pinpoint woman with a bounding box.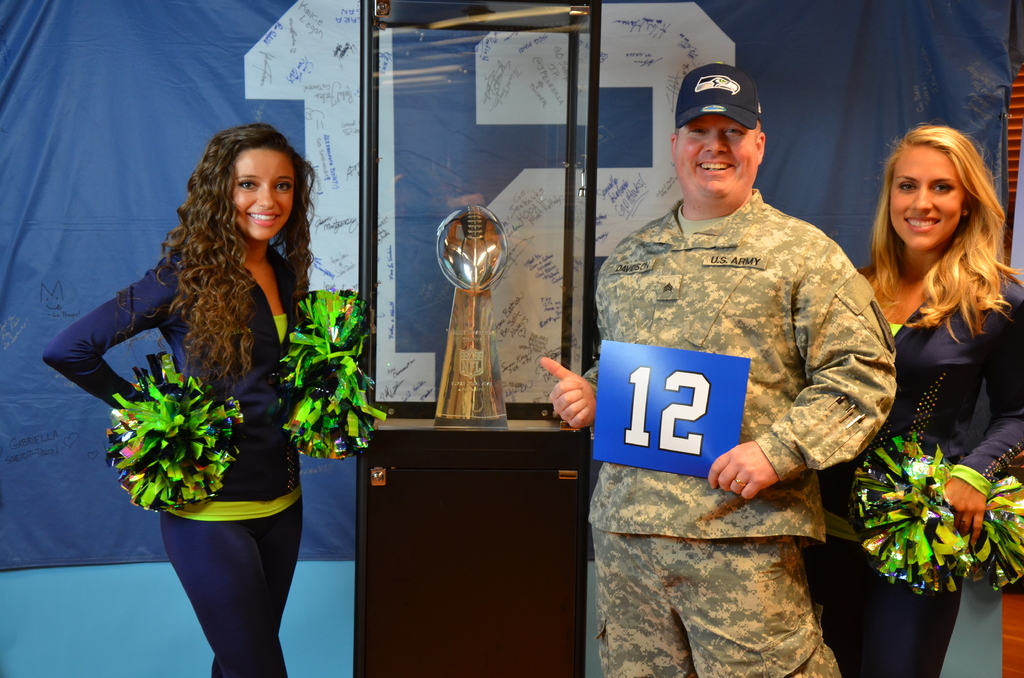
(42,127,340,677).
